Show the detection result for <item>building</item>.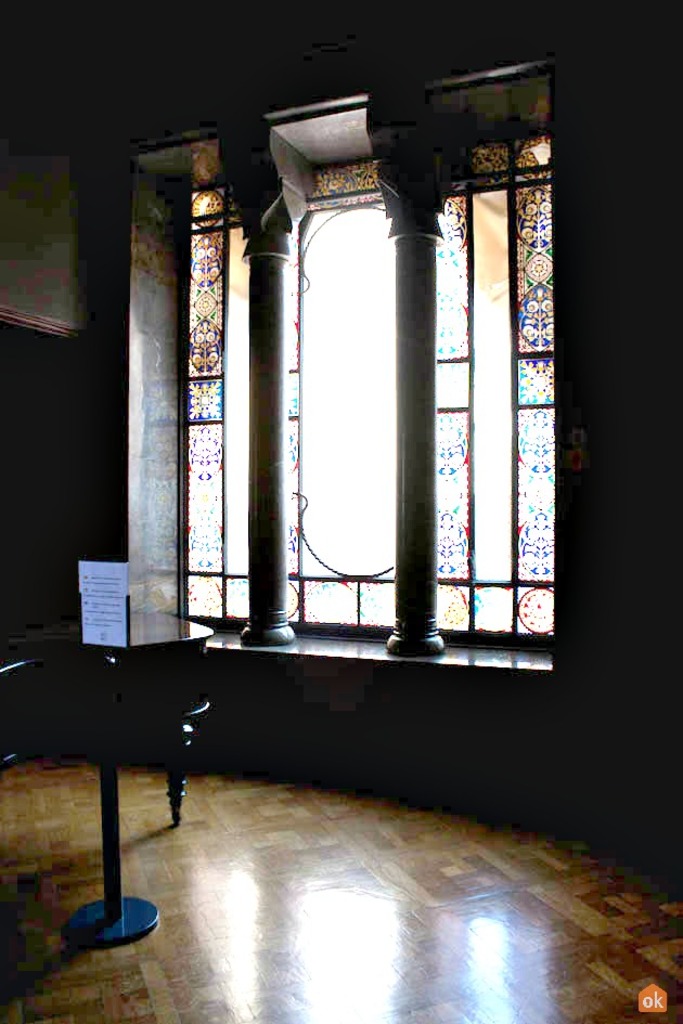
2,0,682,1023.
